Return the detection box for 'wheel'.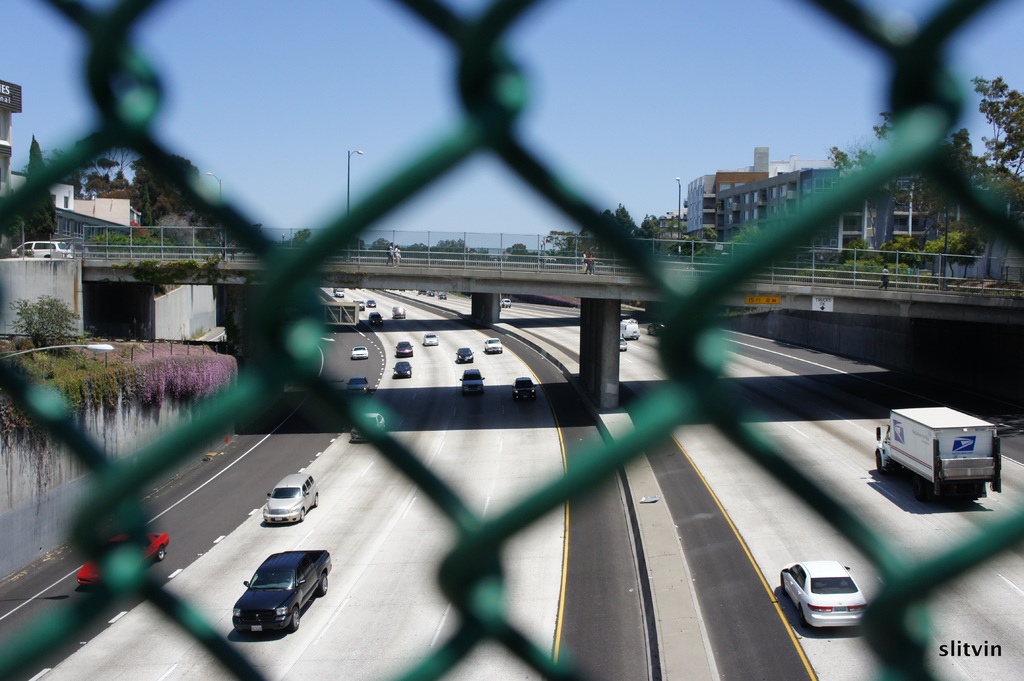
rect(320, 571, 330, 596).
